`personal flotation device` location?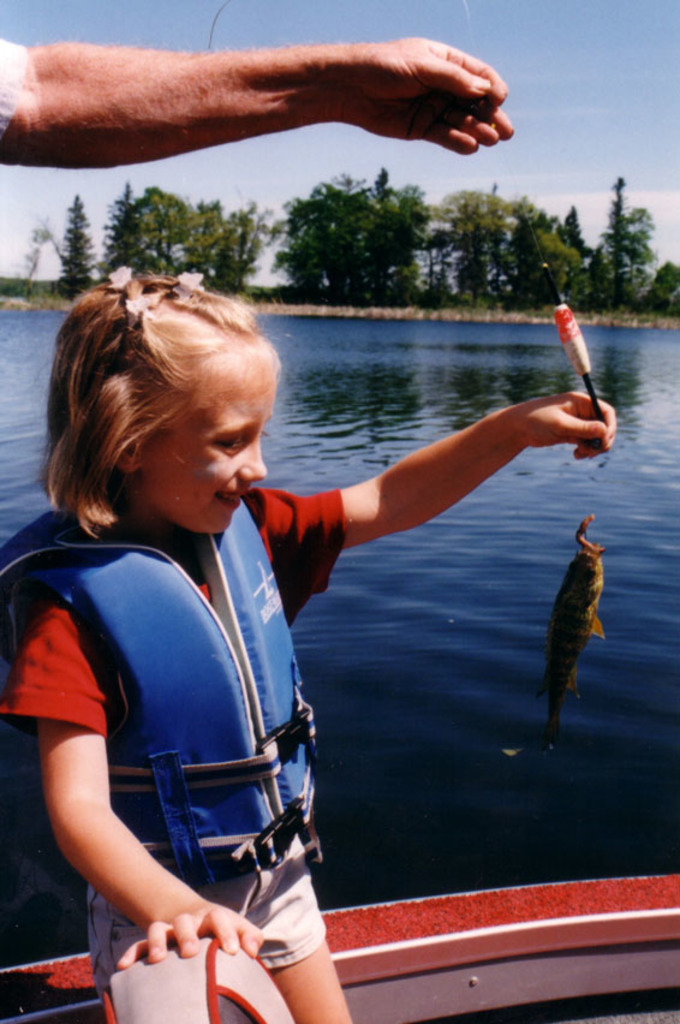
0,507,329,892
